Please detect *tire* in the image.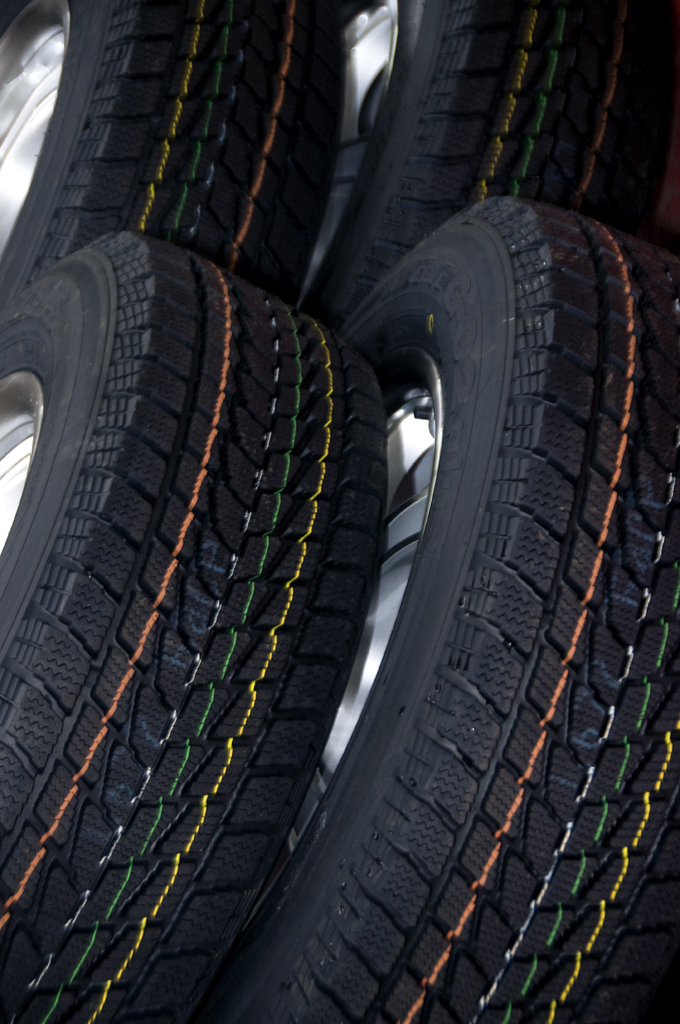
pyautogui.locateOnScreen(184, 198, 679, 1023).
